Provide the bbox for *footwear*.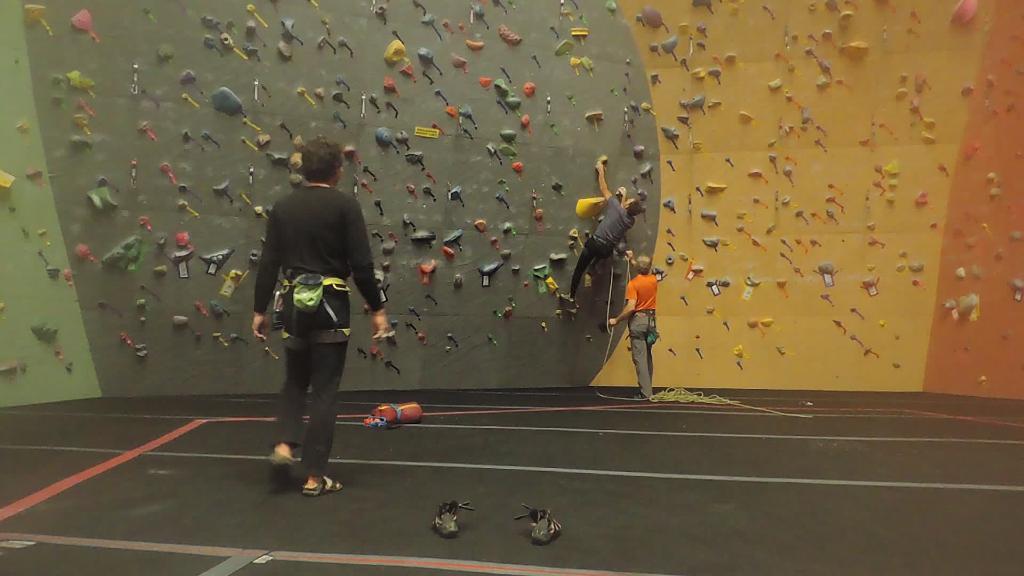
bbox=[634, 392, 648, 401].
